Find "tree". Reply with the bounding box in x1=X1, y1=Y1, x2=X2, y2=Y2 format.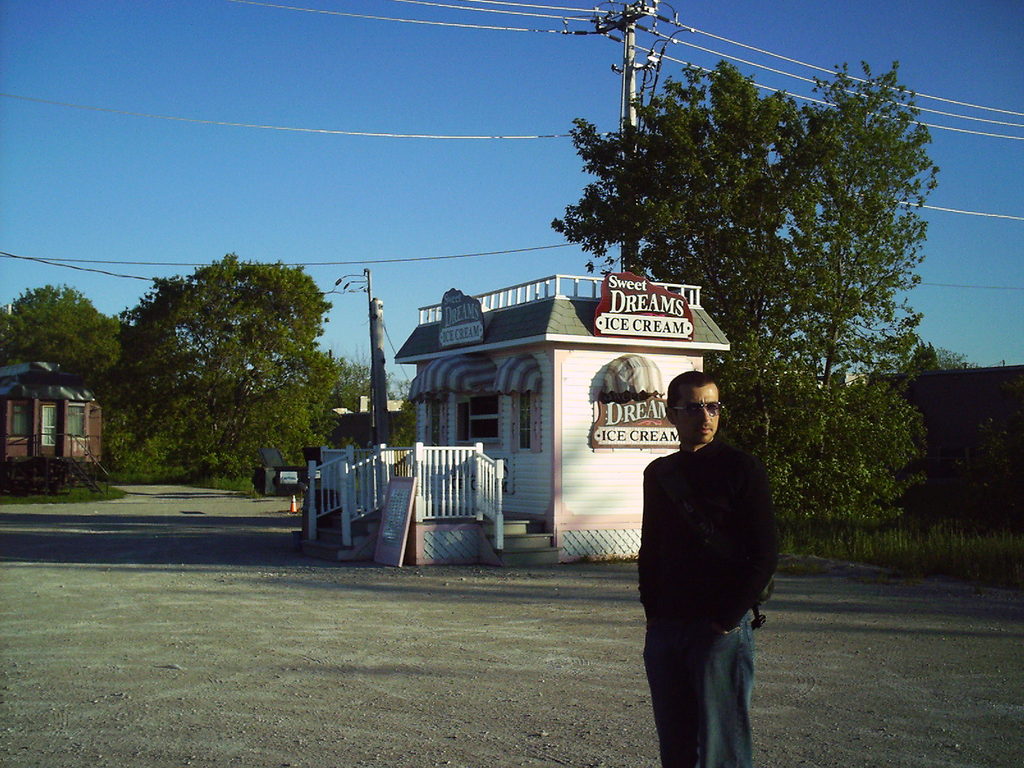
x1=527, y1=44, x2=948, y2=552.
